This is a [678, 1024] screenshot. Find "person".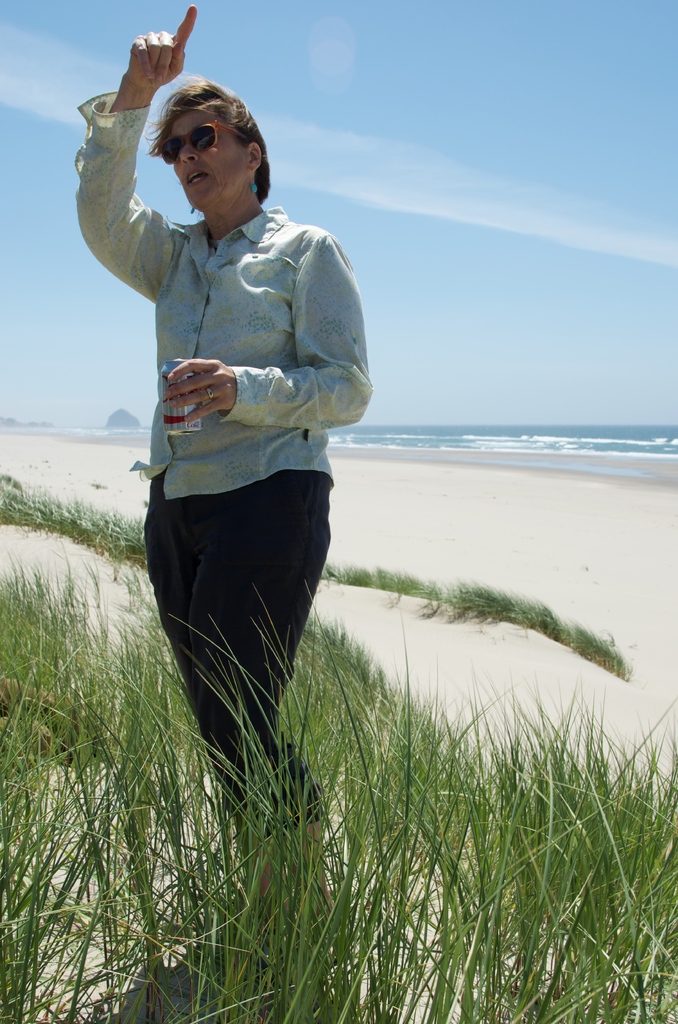
Bounding box: crop(68, 4, 369, 939).
